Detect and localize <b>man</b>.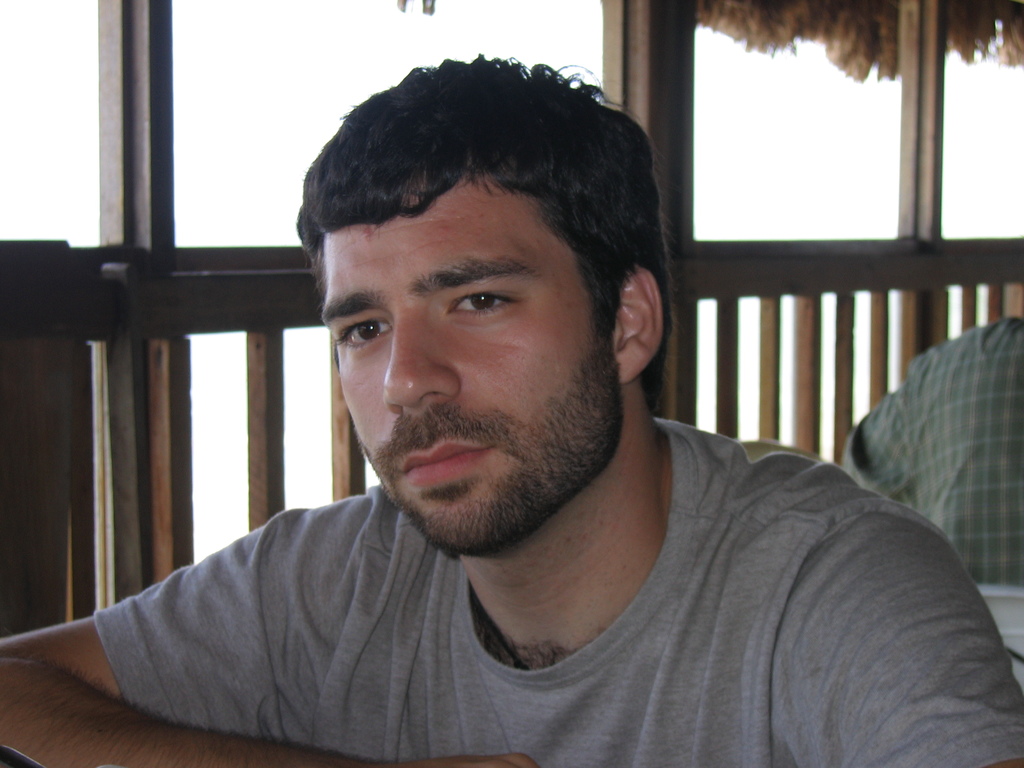
Localized at box=[53, 67, 980, 753].
